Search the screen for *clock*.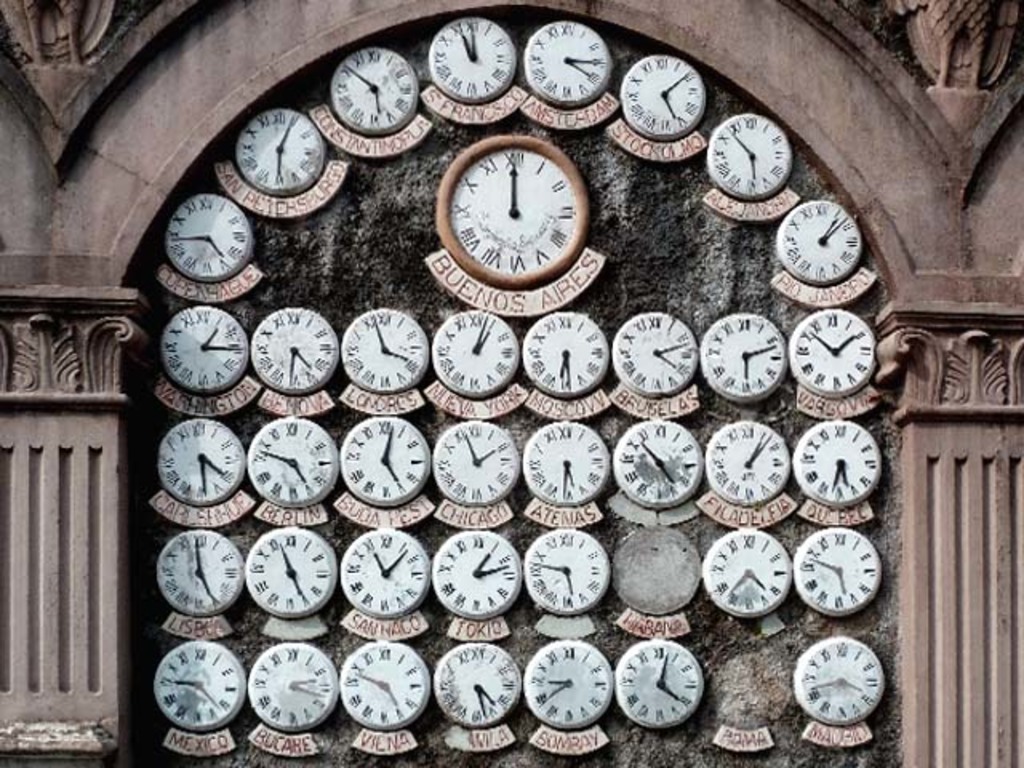
Found at left=163, top=192, right=246, bottom=282.
